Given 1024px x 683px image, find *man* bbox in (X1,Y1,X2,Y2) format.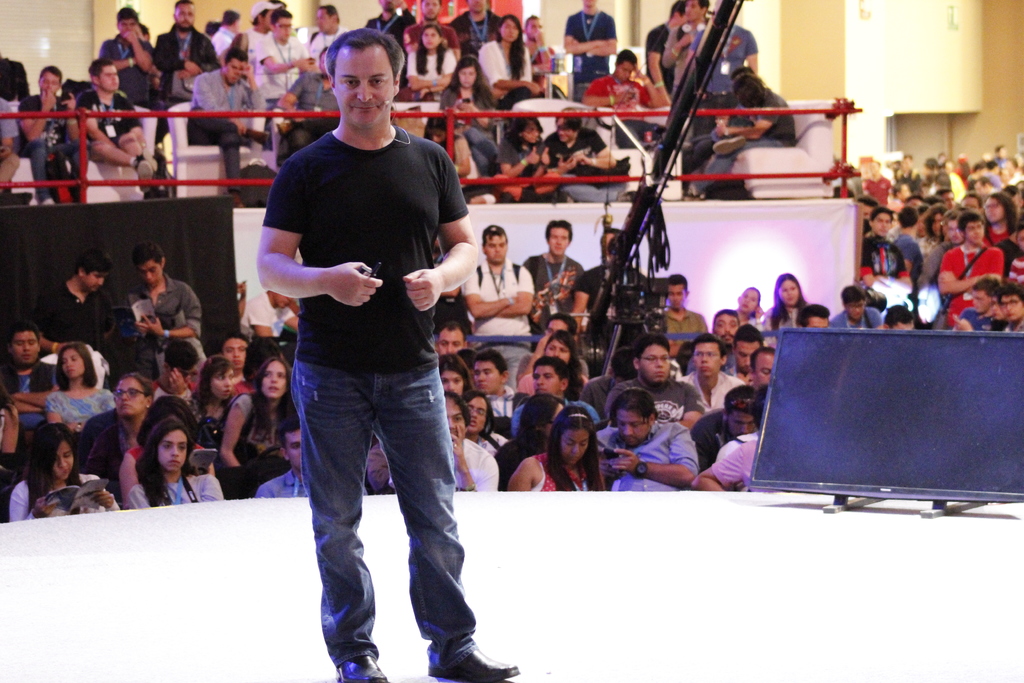
(307,1,344,64).
